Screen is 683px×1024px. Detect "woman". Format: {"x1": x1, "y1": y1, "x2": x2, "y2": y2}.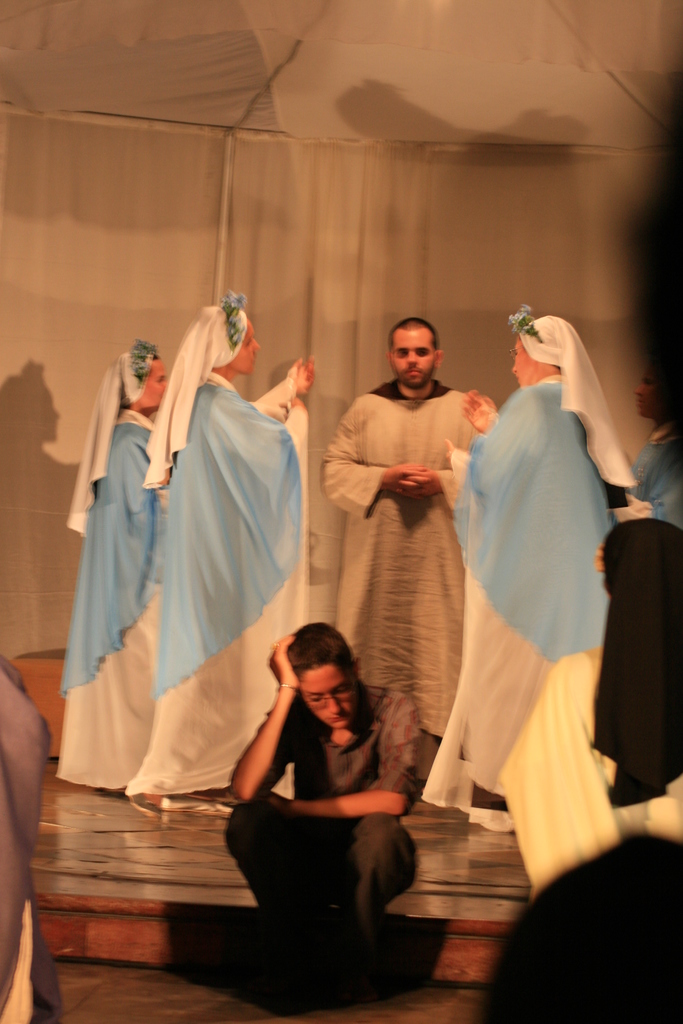
{"x1": 219, "y1": 619, "x2": 429, "y2": 982}.
